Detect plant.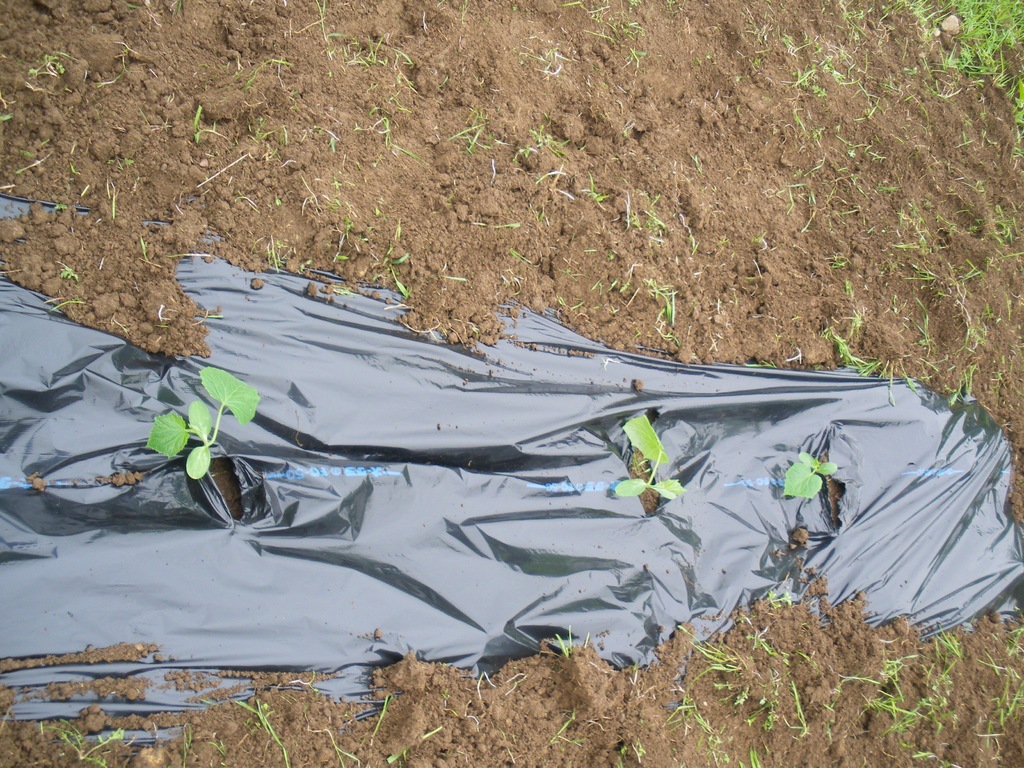
Detected at crop(976, 129, 1006, 152).
